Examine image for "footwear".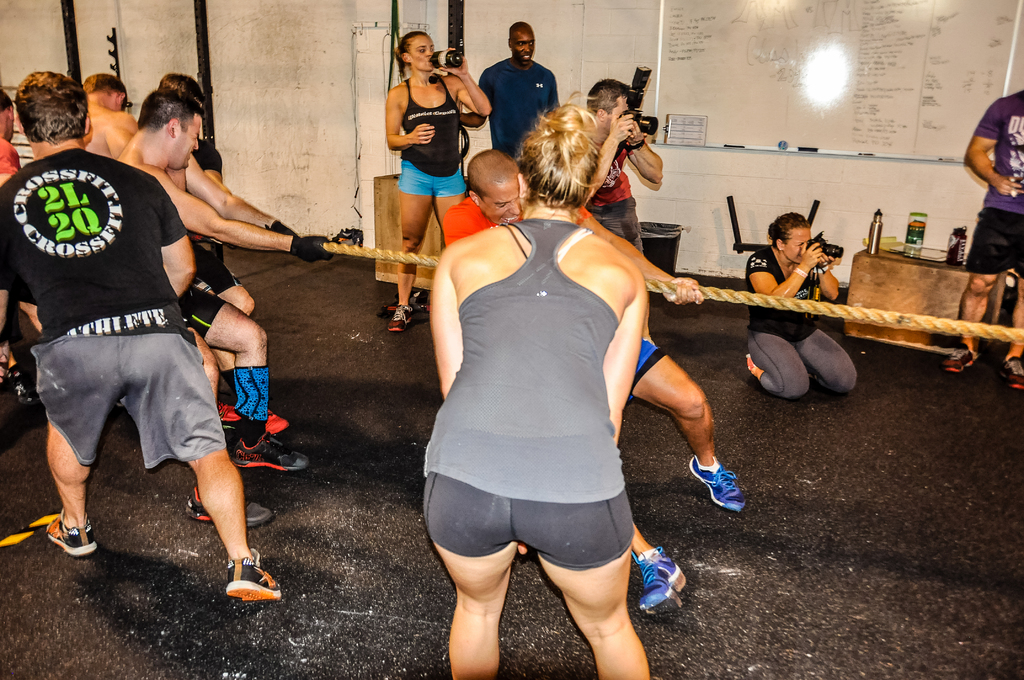
Examination result: {"left": 230, "top": 430, "right": 311, "bottom": 472}.
